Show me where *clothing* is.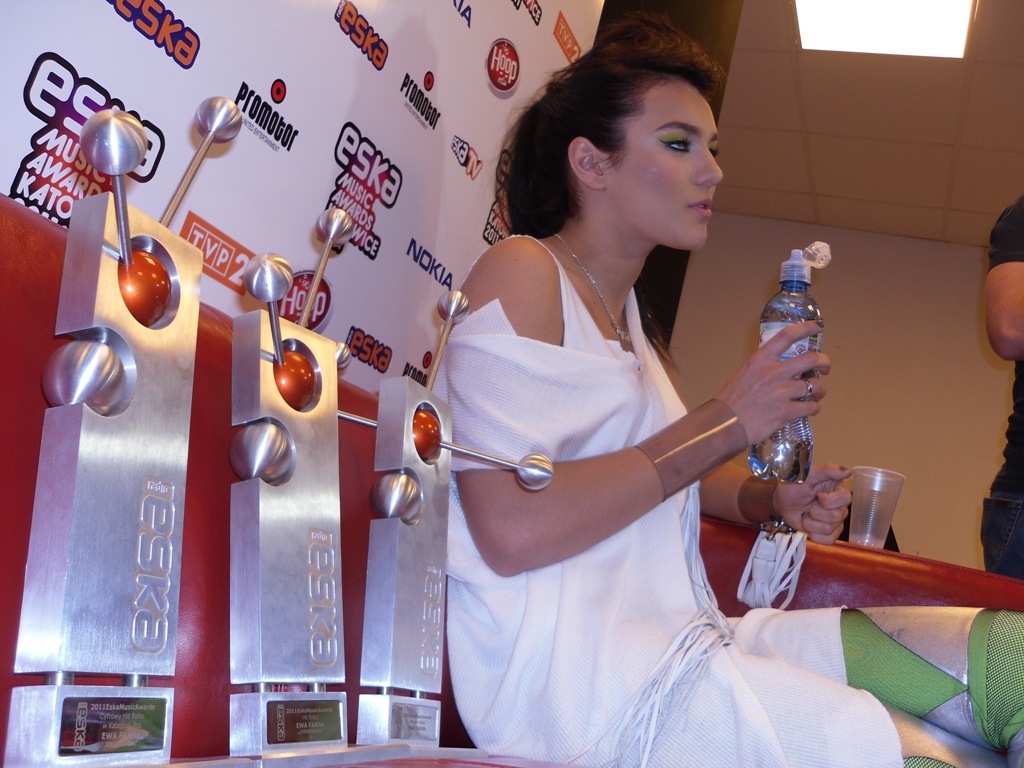
*clothing* is at crop(980, 201, 1023, 582).
